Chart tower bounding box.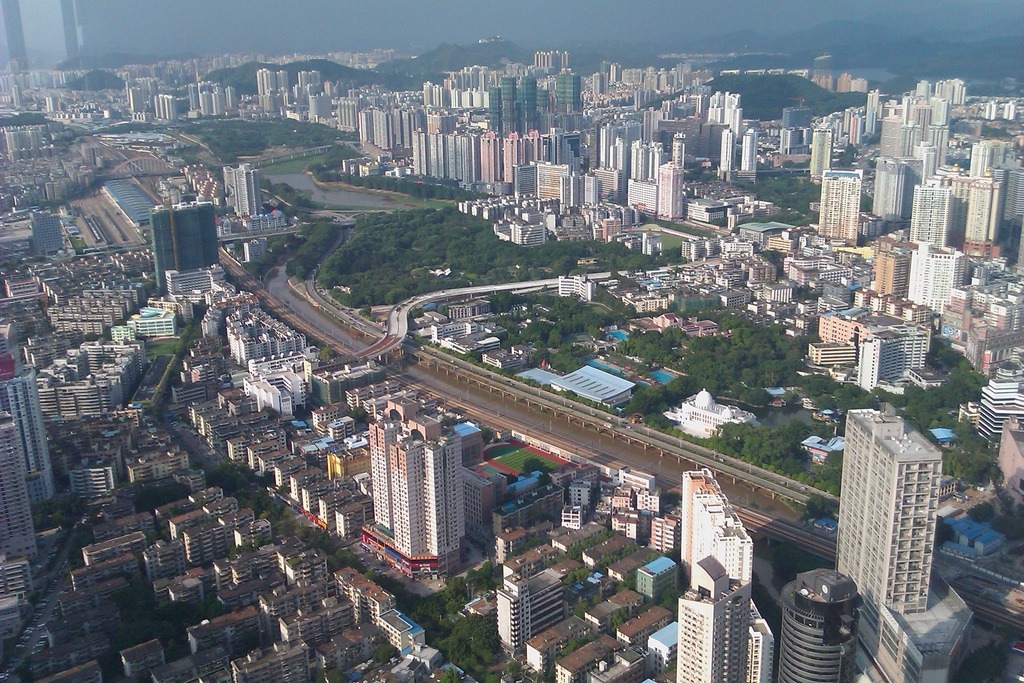
Charted: 719:130:739:174.
